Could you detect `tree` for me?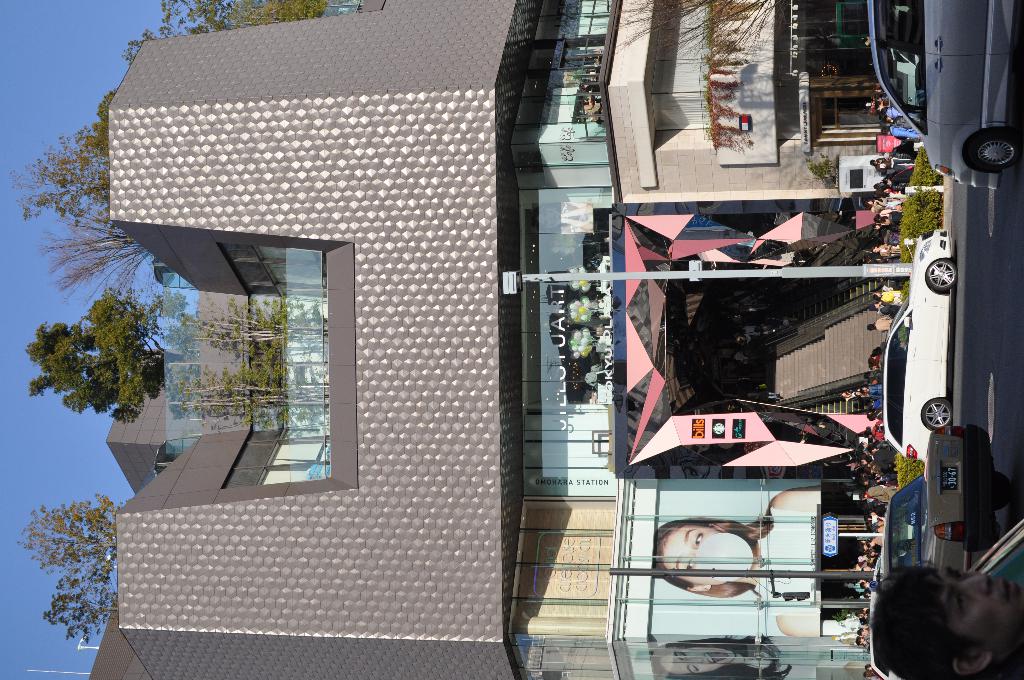
Detection result: <bbox>125, 0, 315, 70</bbox>.
